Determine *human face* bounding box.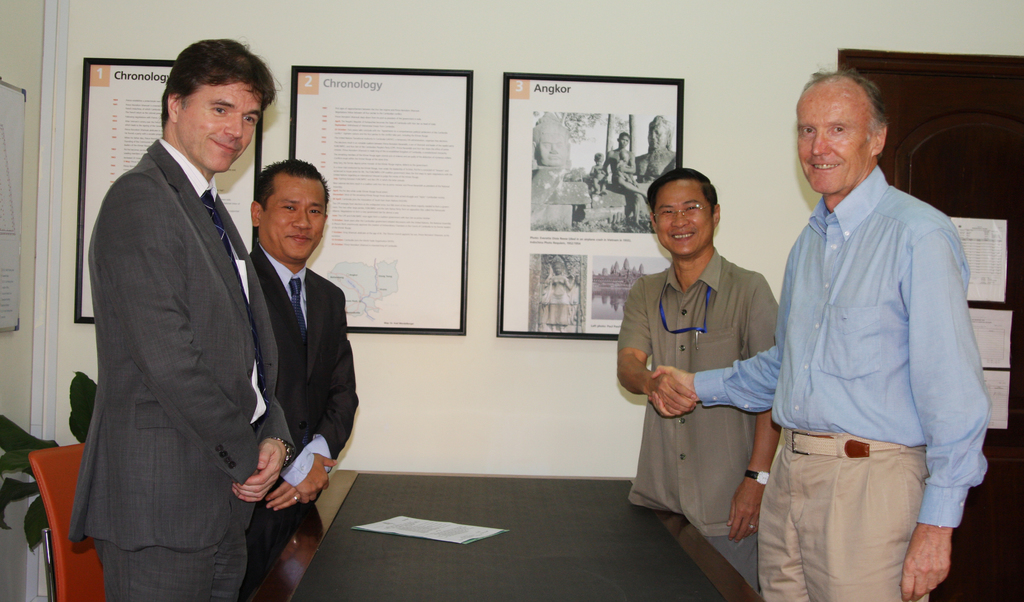
Determined: x1=268, y1=178, x2=326, y2=262.
